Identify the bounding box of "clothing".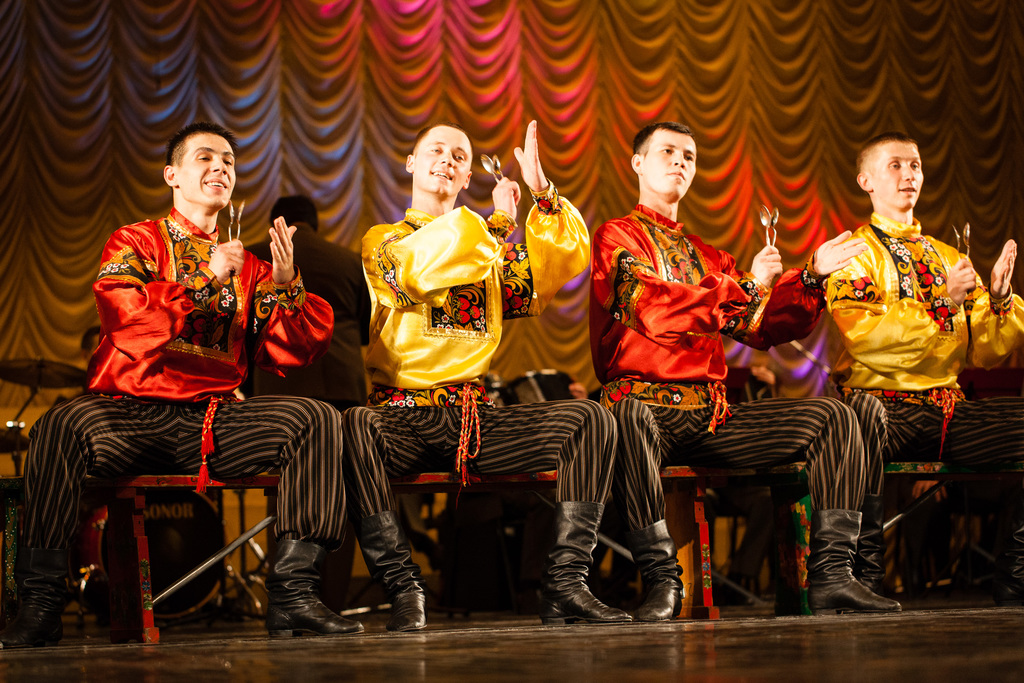
823:205:1020:516.
